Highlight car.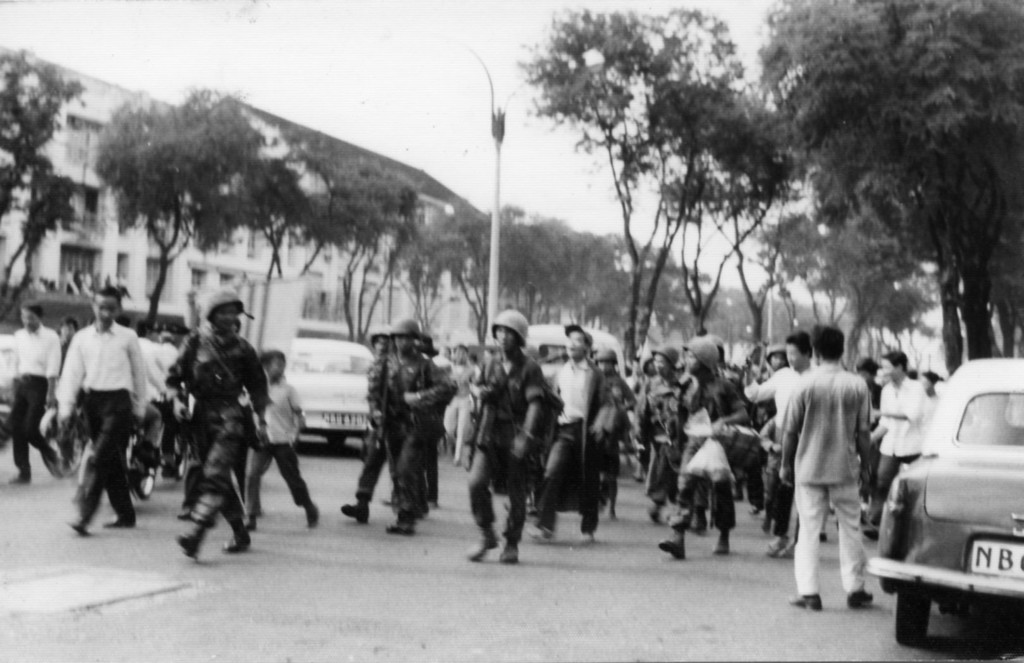
Highlighted region: [left=271, top=337, right=369, bottom=455].
